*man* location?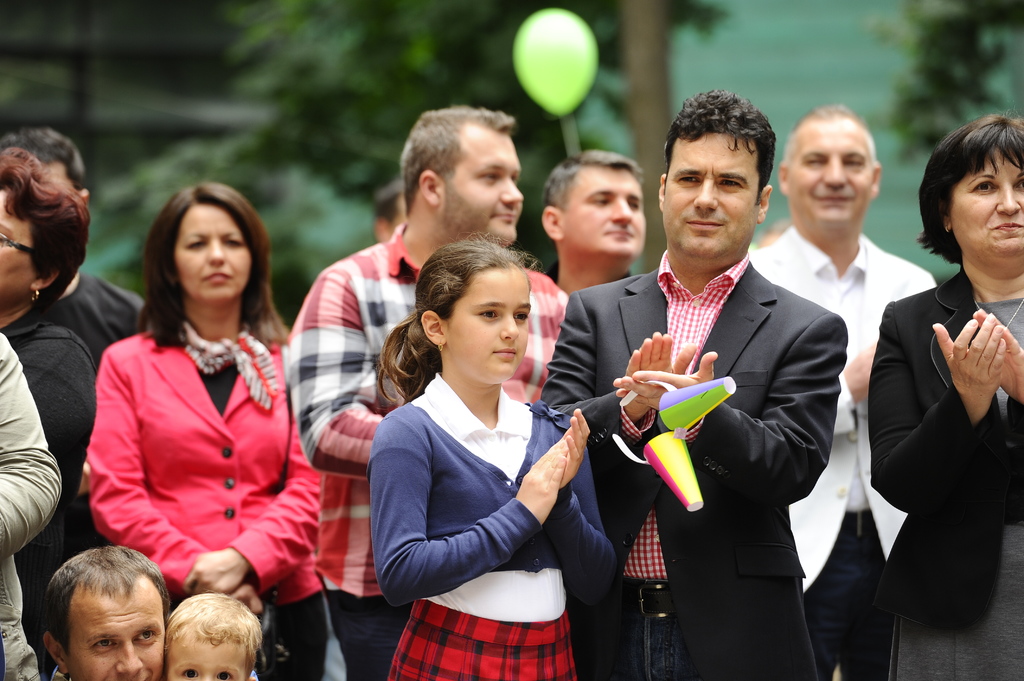
[746, 99, 940, 680]
